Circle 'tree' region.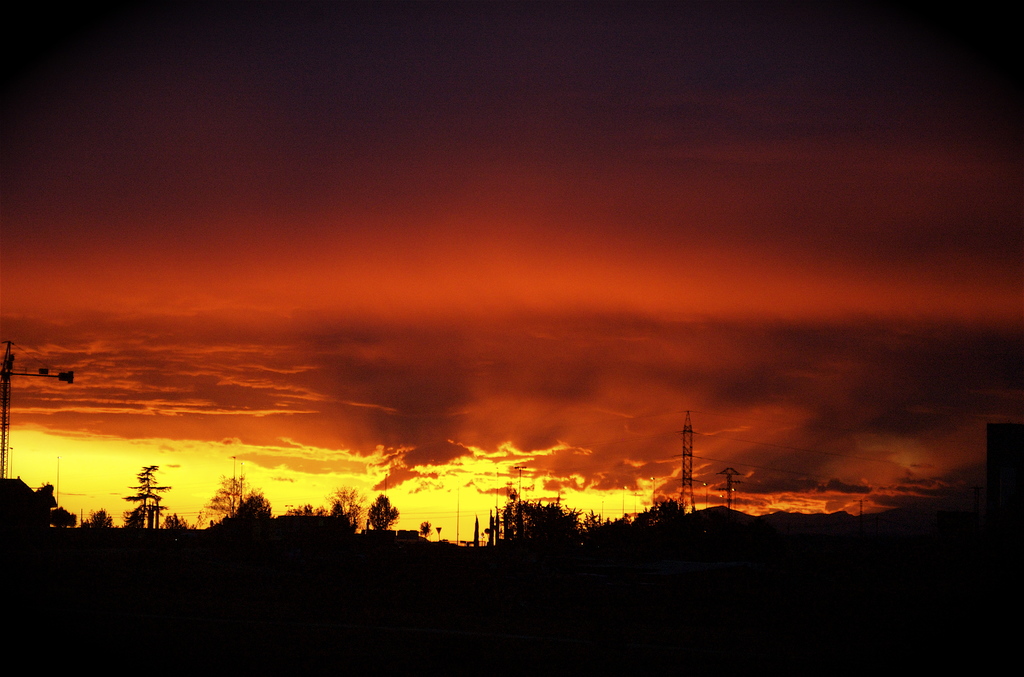
Region: Rect(120, 460, 175, 530).
